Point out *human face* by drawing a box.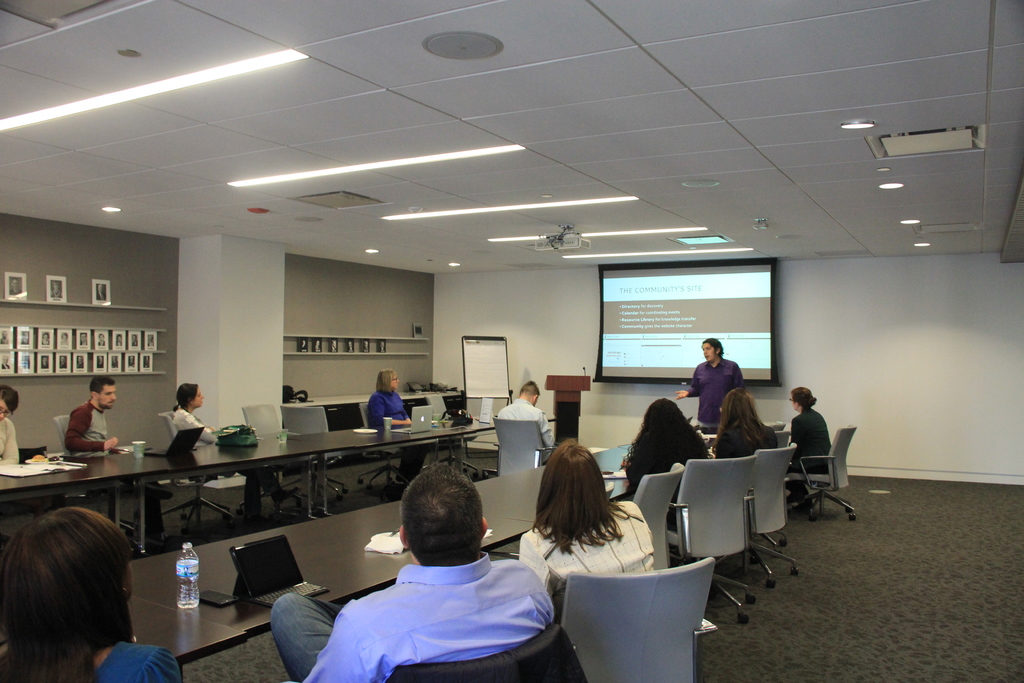
detection(94, 383, 118, 412).
